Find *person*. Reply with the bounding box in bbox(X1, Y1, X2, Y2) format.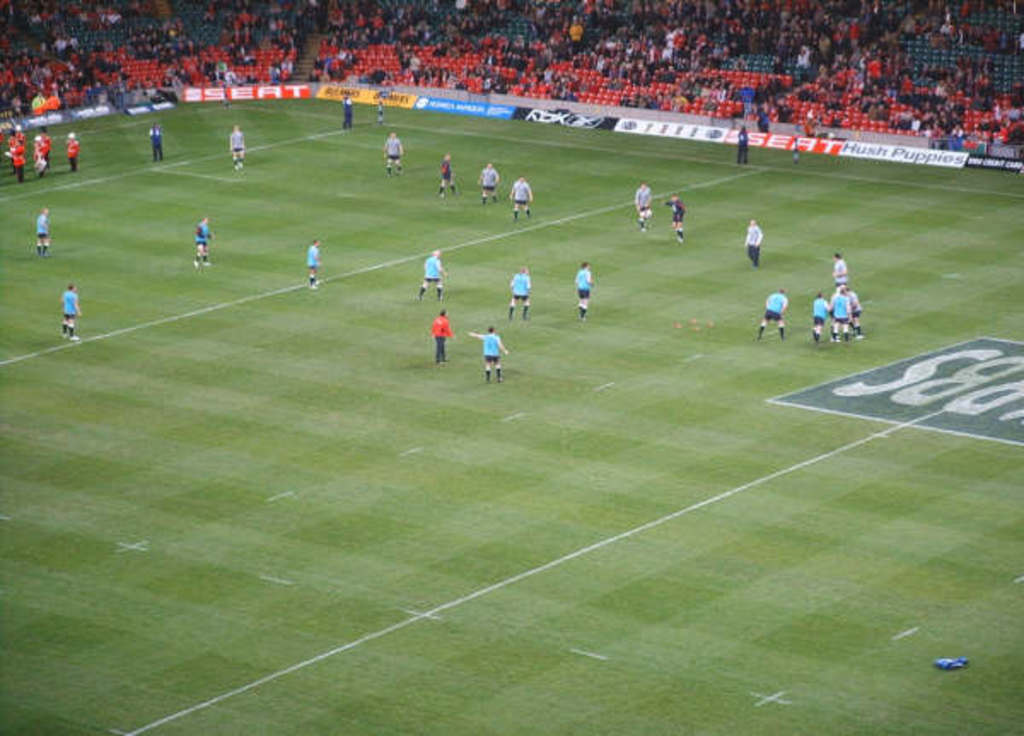
bbox(307, 239, 321, 292).
